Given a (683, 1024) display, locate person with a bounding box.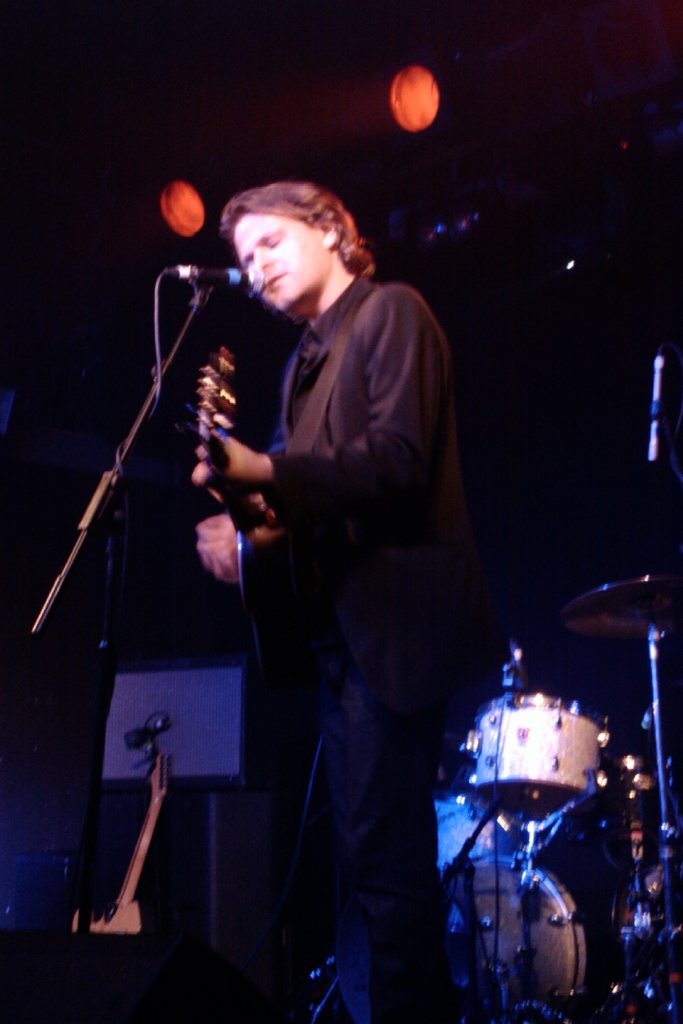
Located: box=[137, 129, 504, 986].
